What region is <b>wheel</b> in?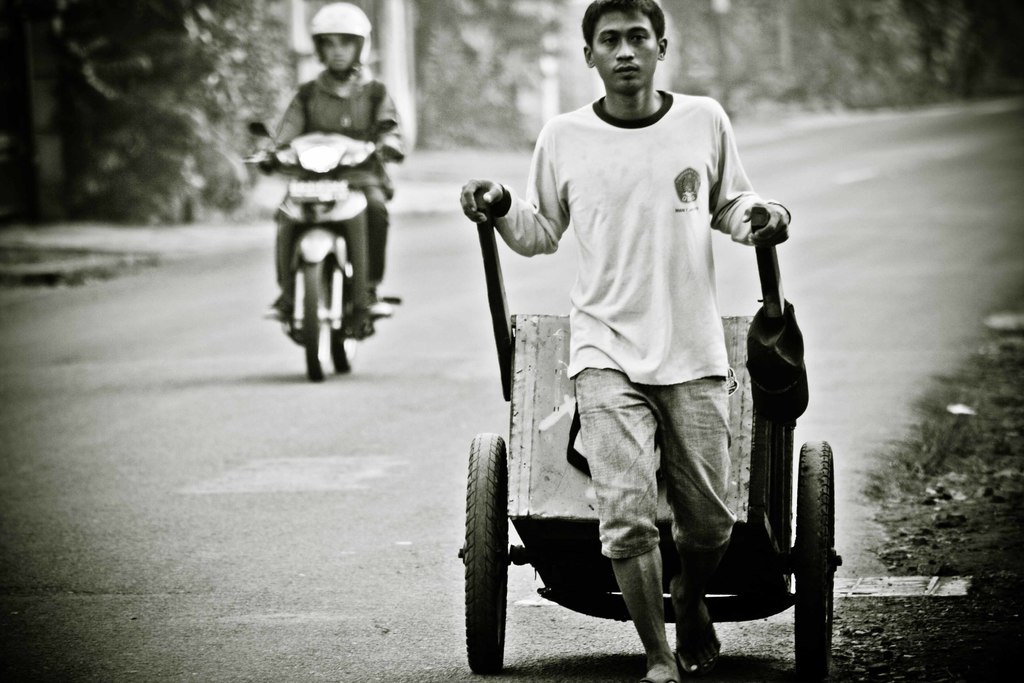
[793,438,840,680].
